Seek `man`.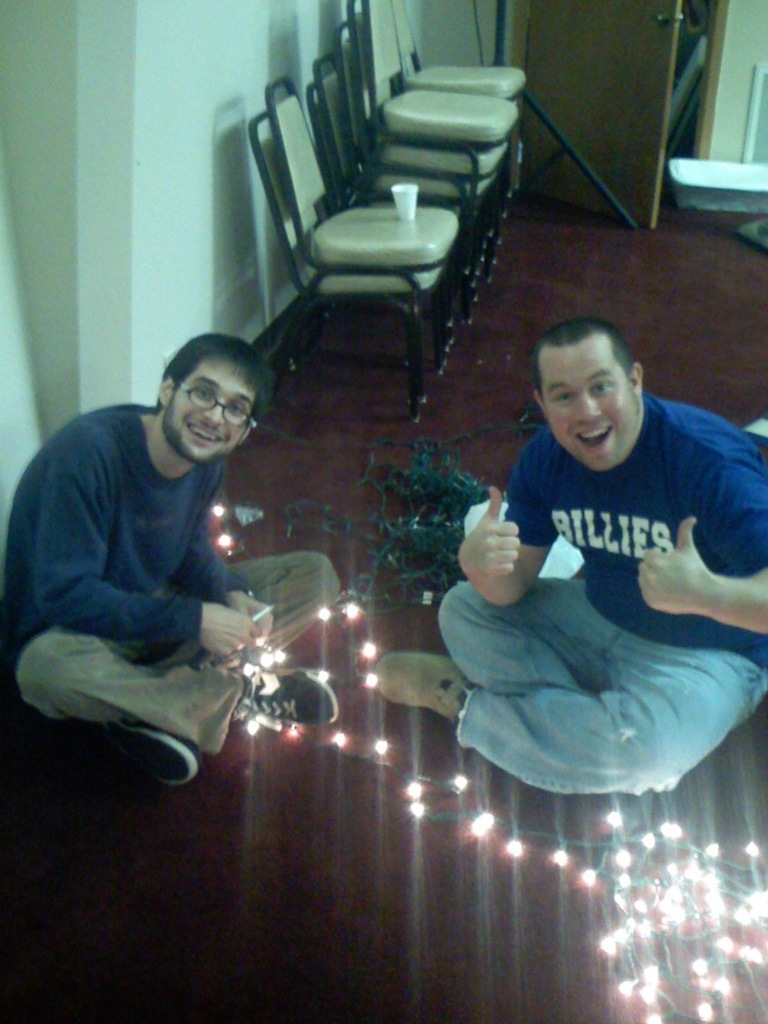
(0,326,344,790).
